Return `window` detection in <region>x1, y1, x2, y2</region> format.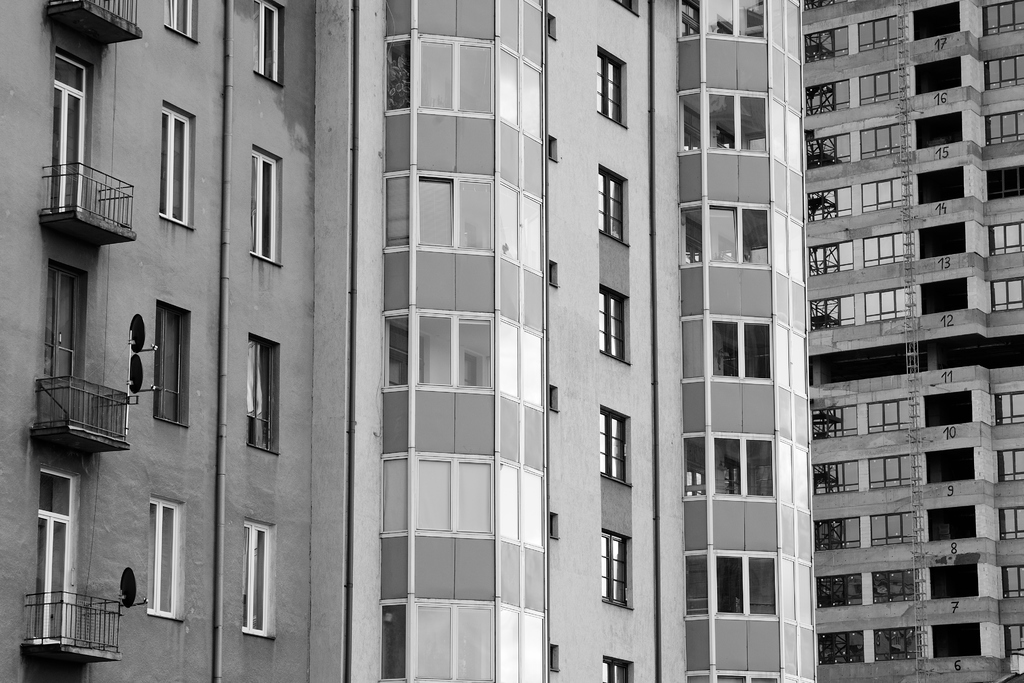
<region>50, 54, 88, 220</region>.
